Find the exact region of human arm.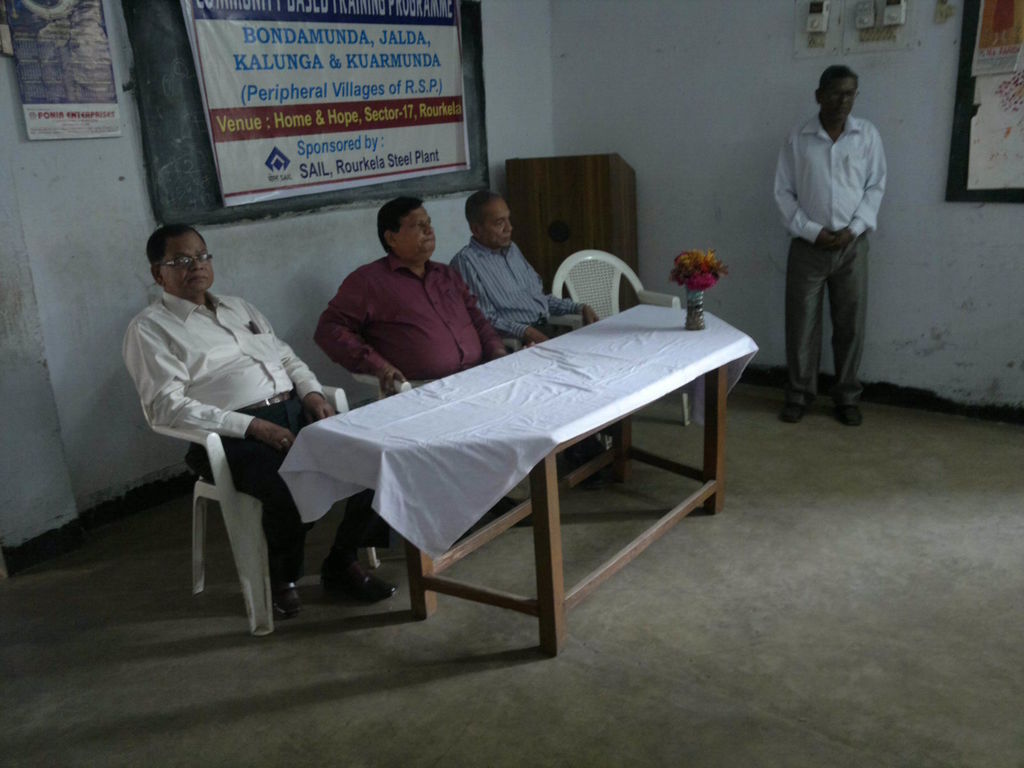
Exact region: [left=451, top=264, right=501, bottom=365].
